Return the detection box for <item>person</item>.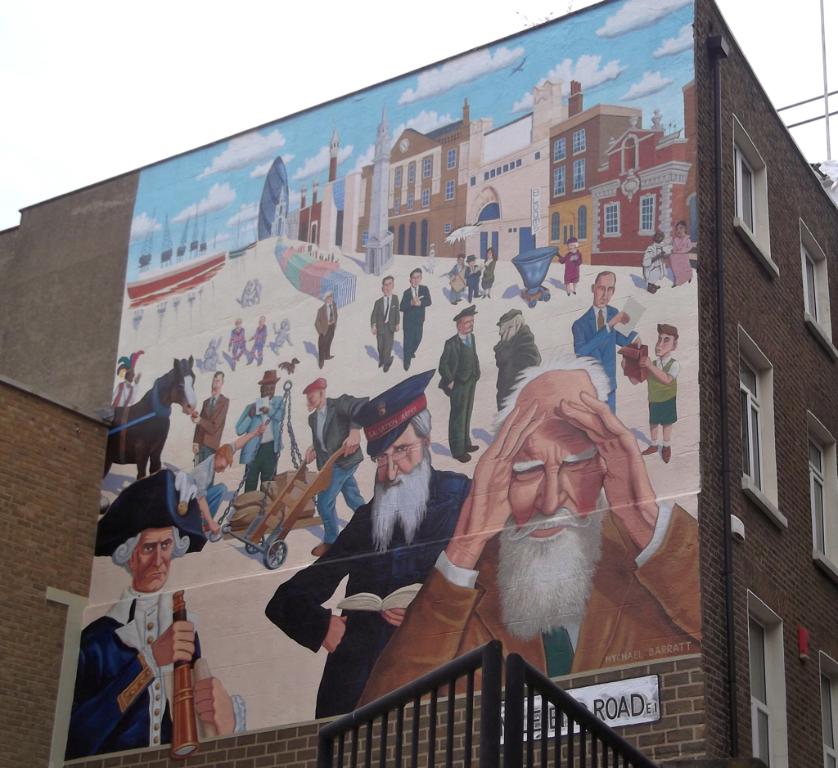
box(491, 308, 542, 416).
